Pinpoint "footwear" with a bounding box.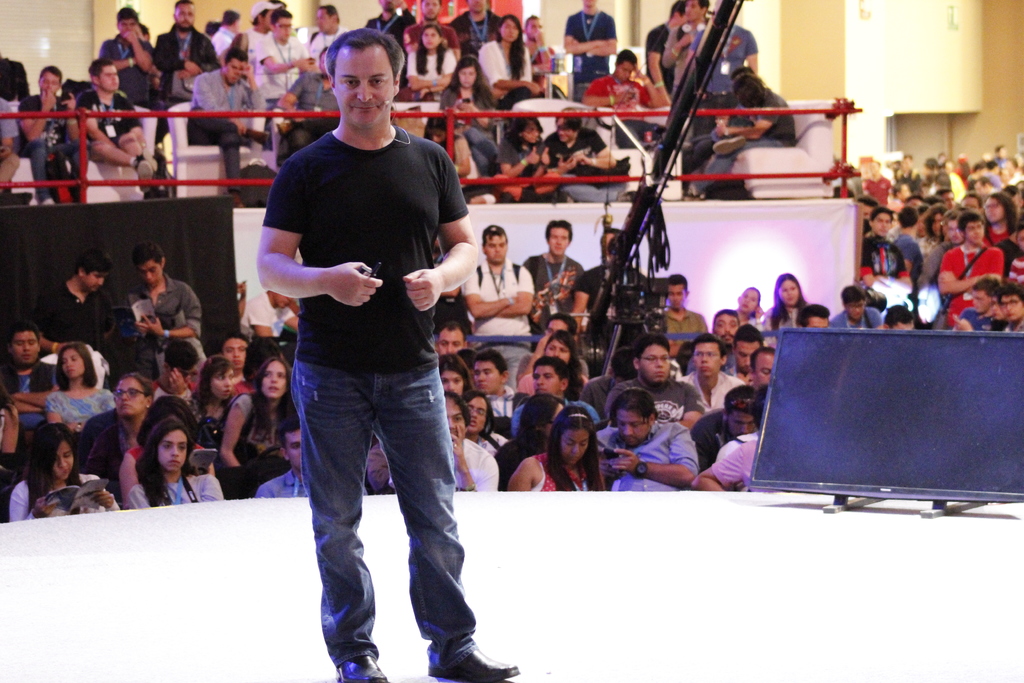
bbox=(681, 186, 702, 204).
